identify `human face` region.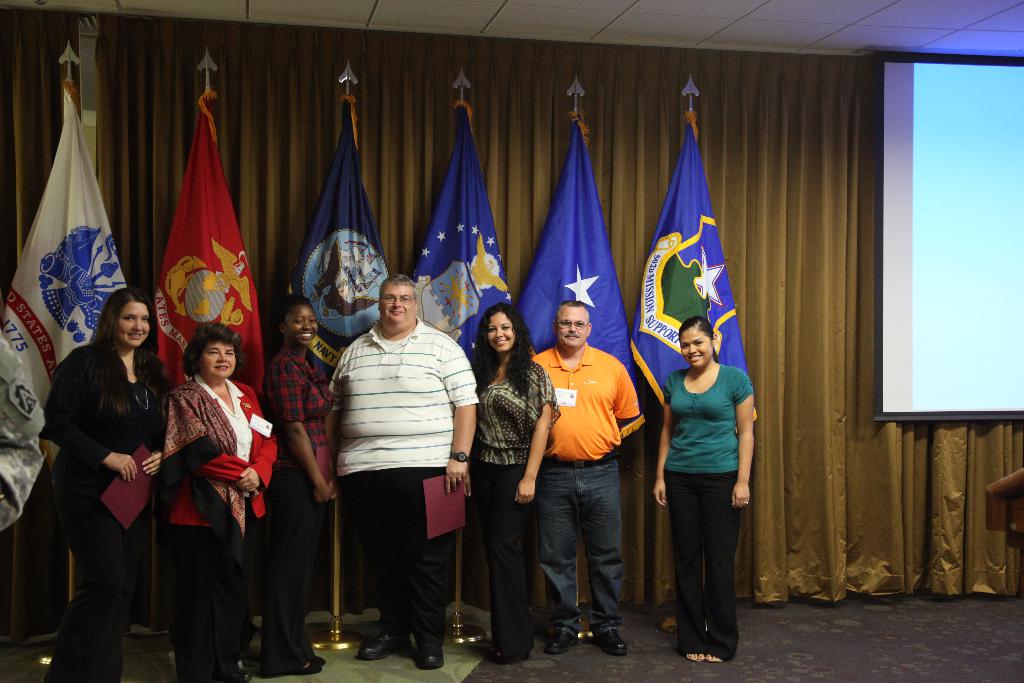
Region: box=[554, 305, 586, 349].
